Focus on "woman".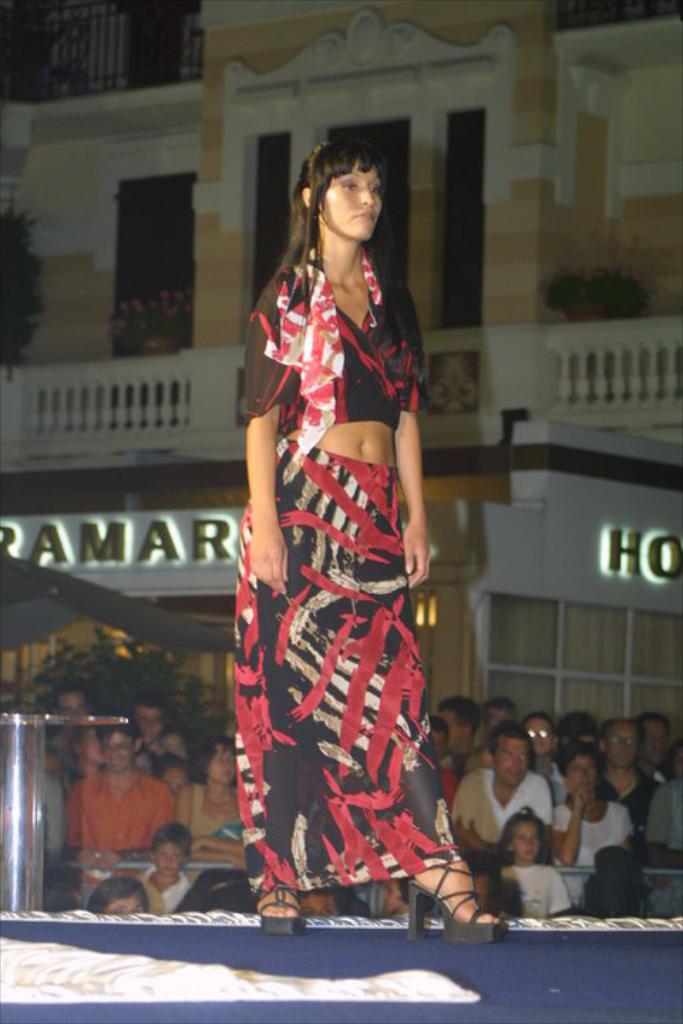
Focused at region(221, 107, 462, 922).
